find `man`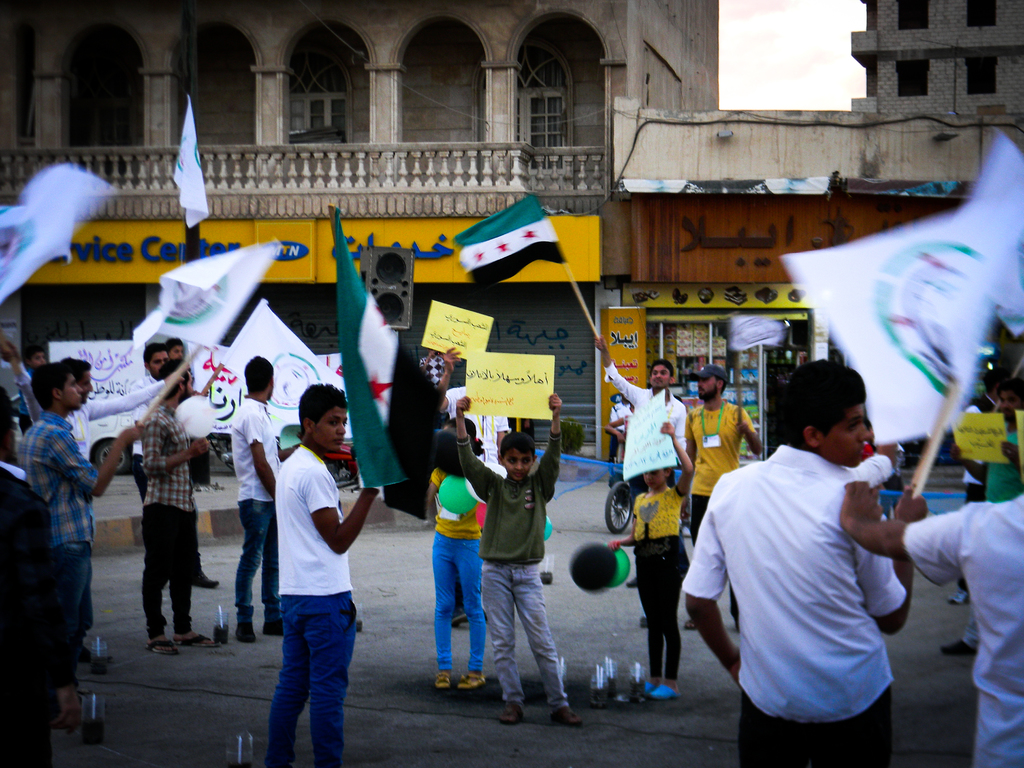
{"x1": 254, "y1": 383, "x2": 383, "y2": 758}
